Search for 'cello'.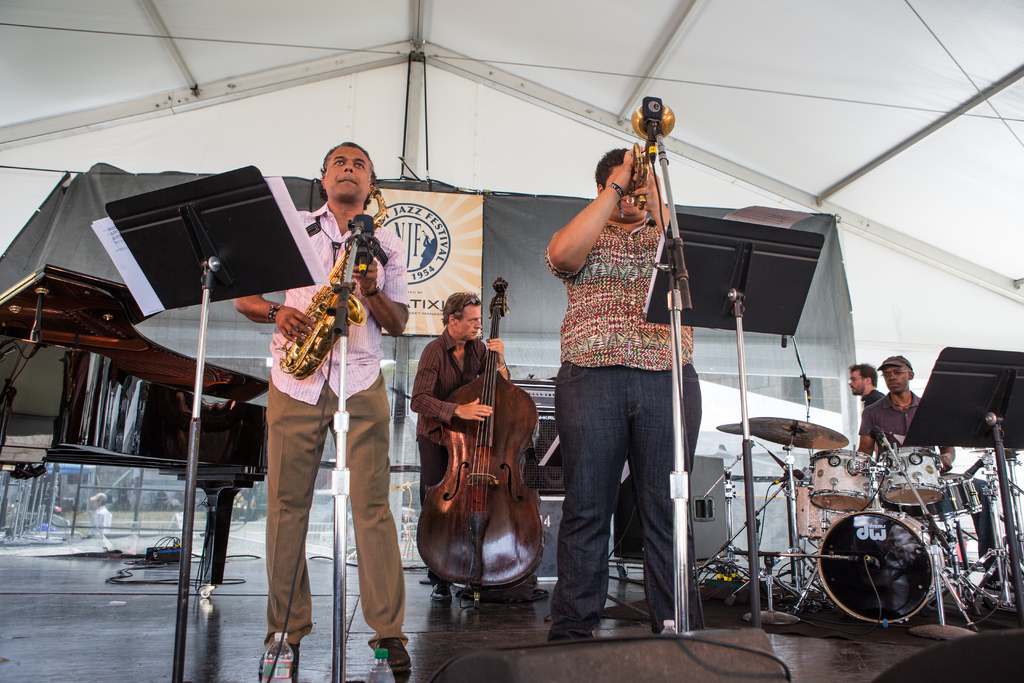
Found at bbox=[418, 273, 544, 617].
